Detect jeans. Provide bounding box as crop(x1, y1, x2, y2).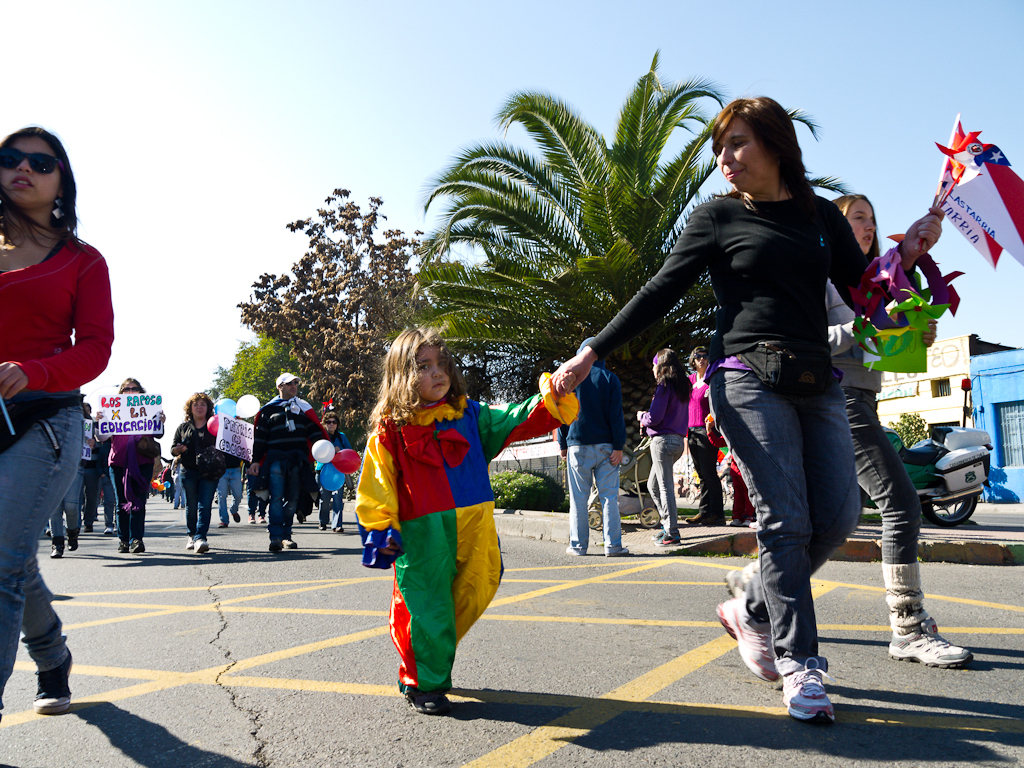
crop(841, 385, 924, 561).
